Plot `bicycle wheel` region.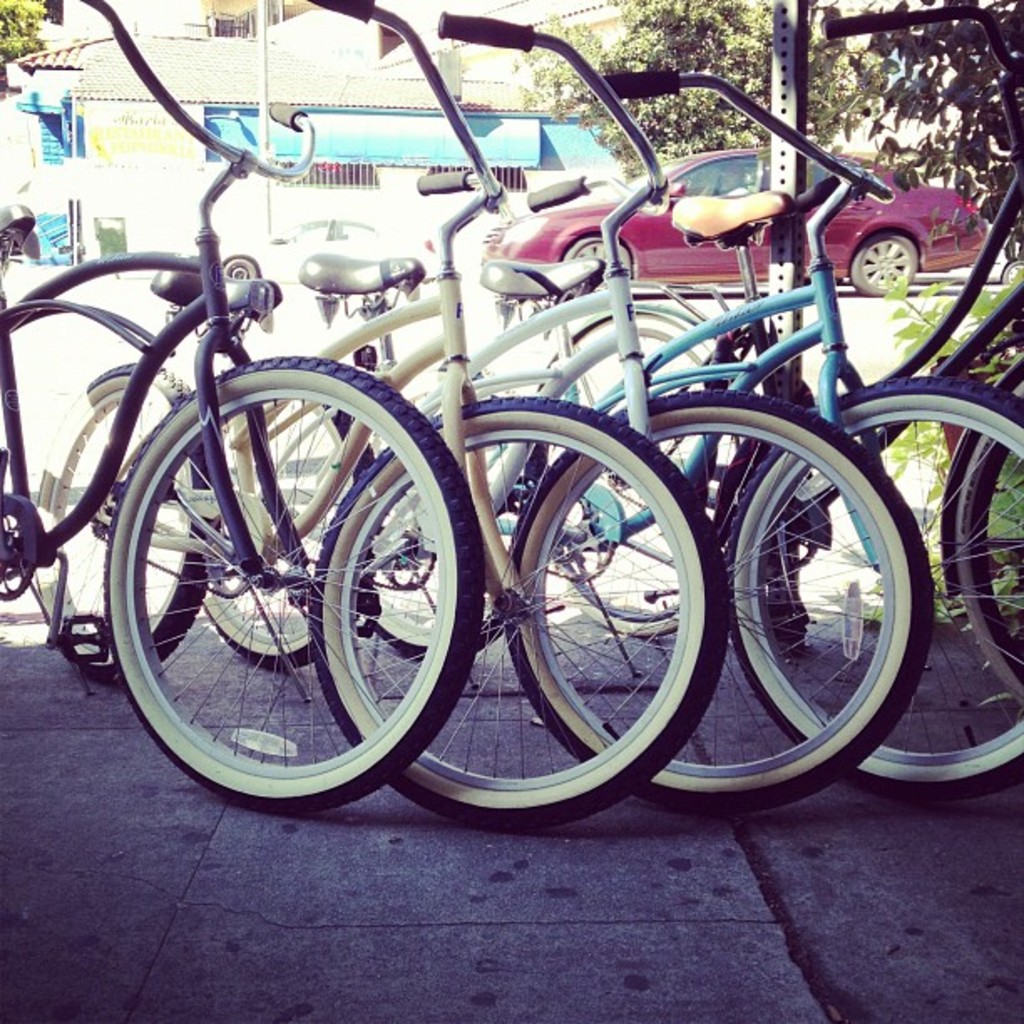
Plotted at locate(730, 373, 1022, 801).
